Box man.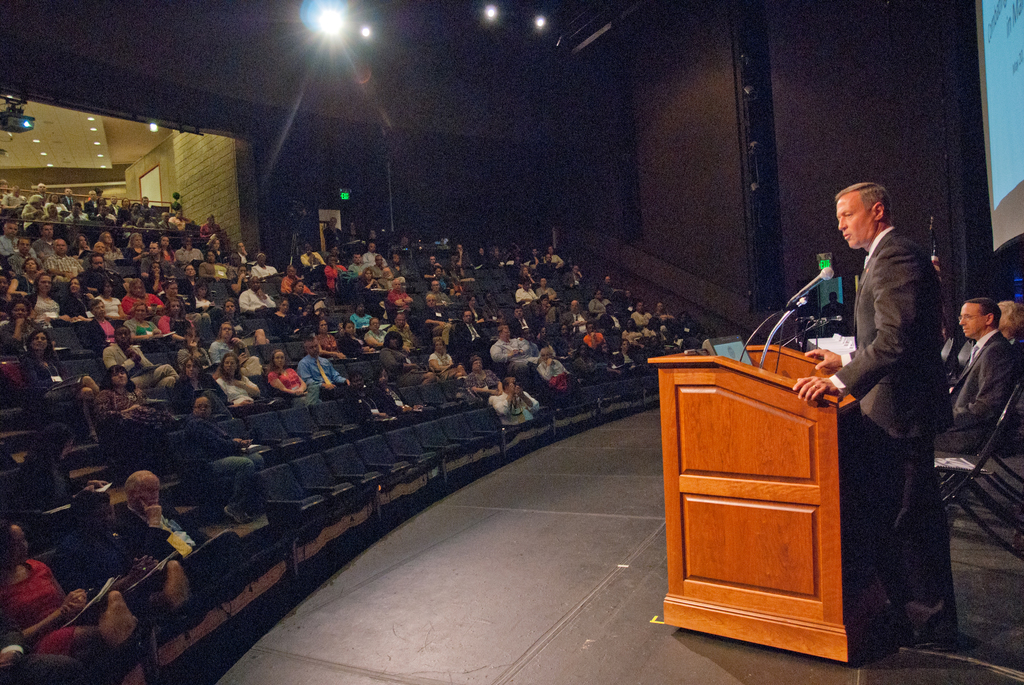
387 279 413 312.
